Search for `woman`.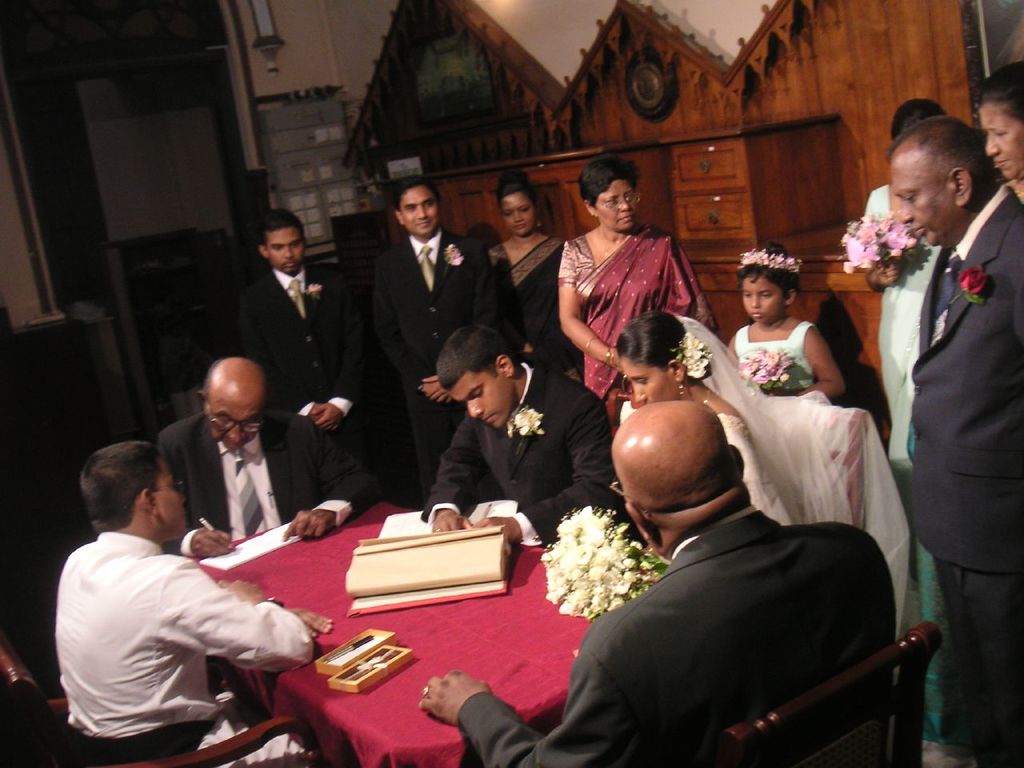
Found at box=[548, 149, 723, 440].
